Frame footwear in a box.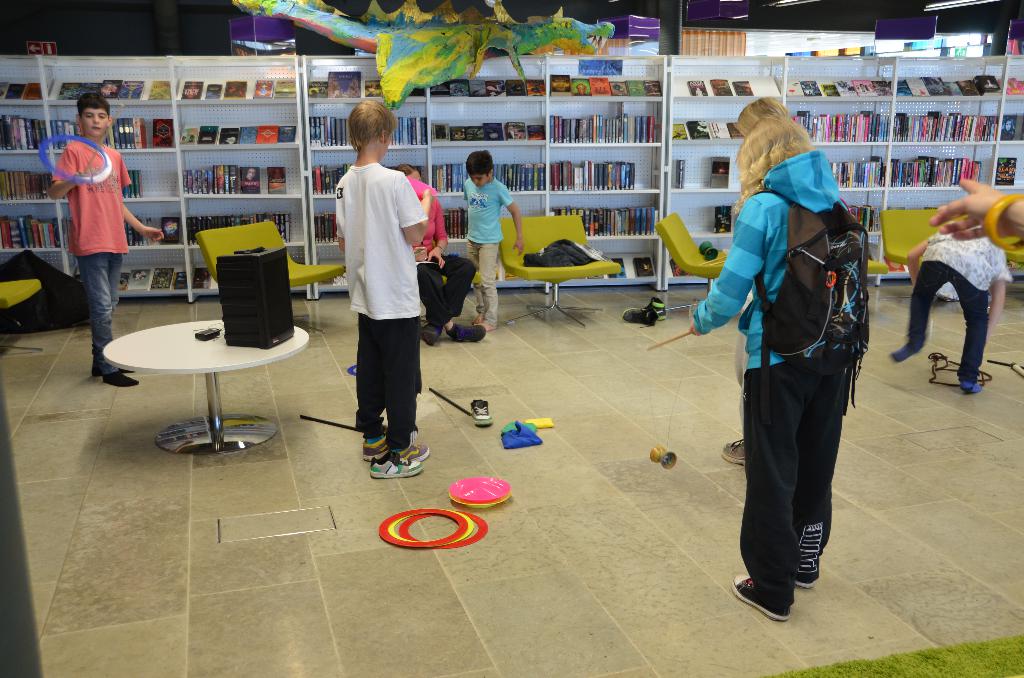
locate(472, 400, 493, 427).
